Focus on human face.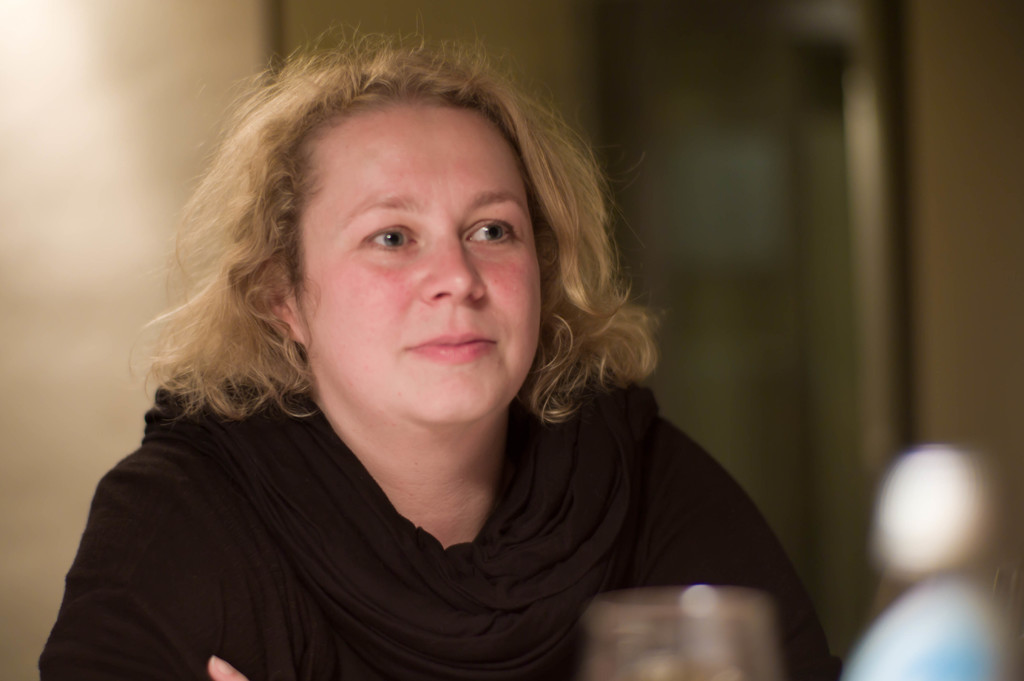
Focused at select_region(287, 86, 549, 435).
